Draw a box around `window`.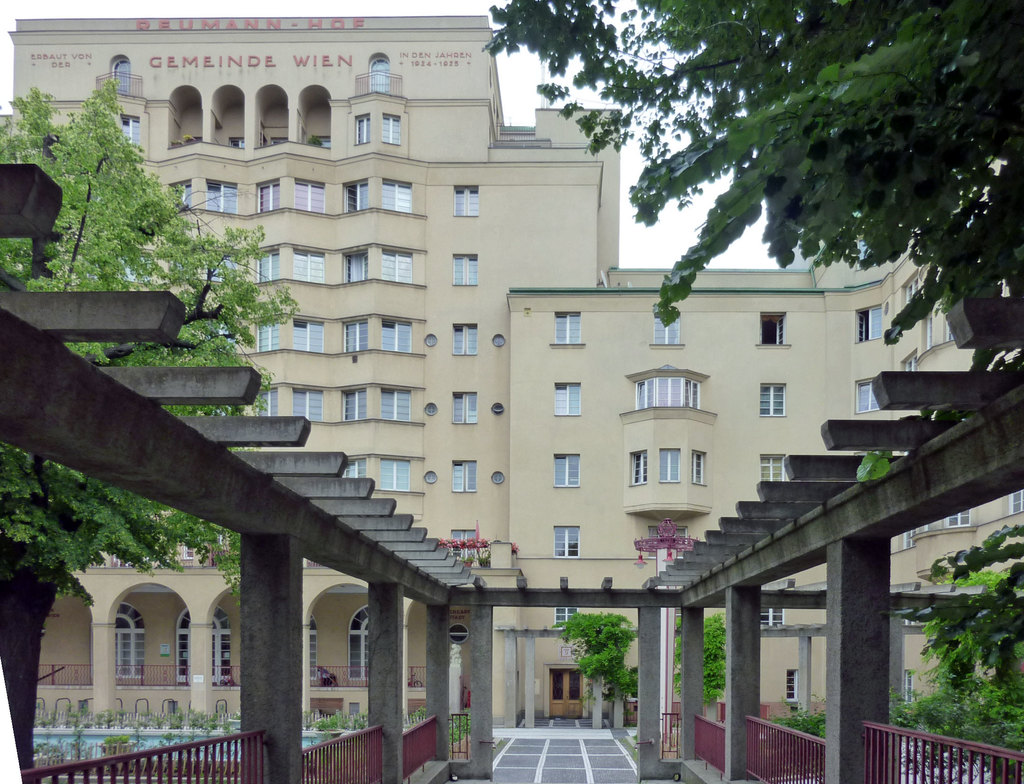
left=757, top=611, right=784, bottom=628.
